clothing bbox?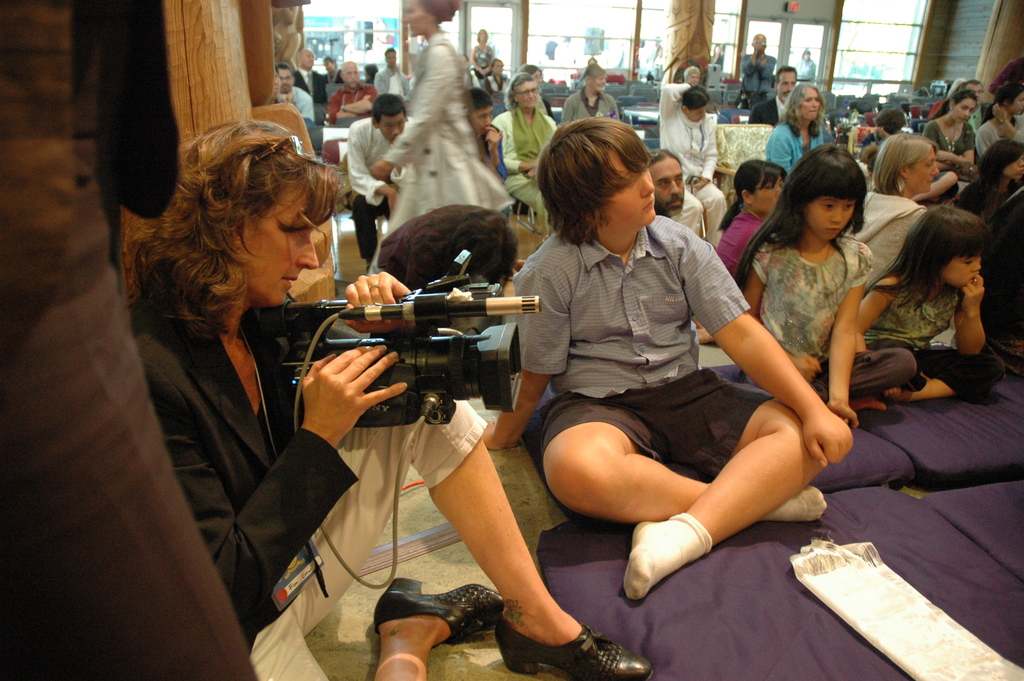
select_region(375, 61, 413, 97)
